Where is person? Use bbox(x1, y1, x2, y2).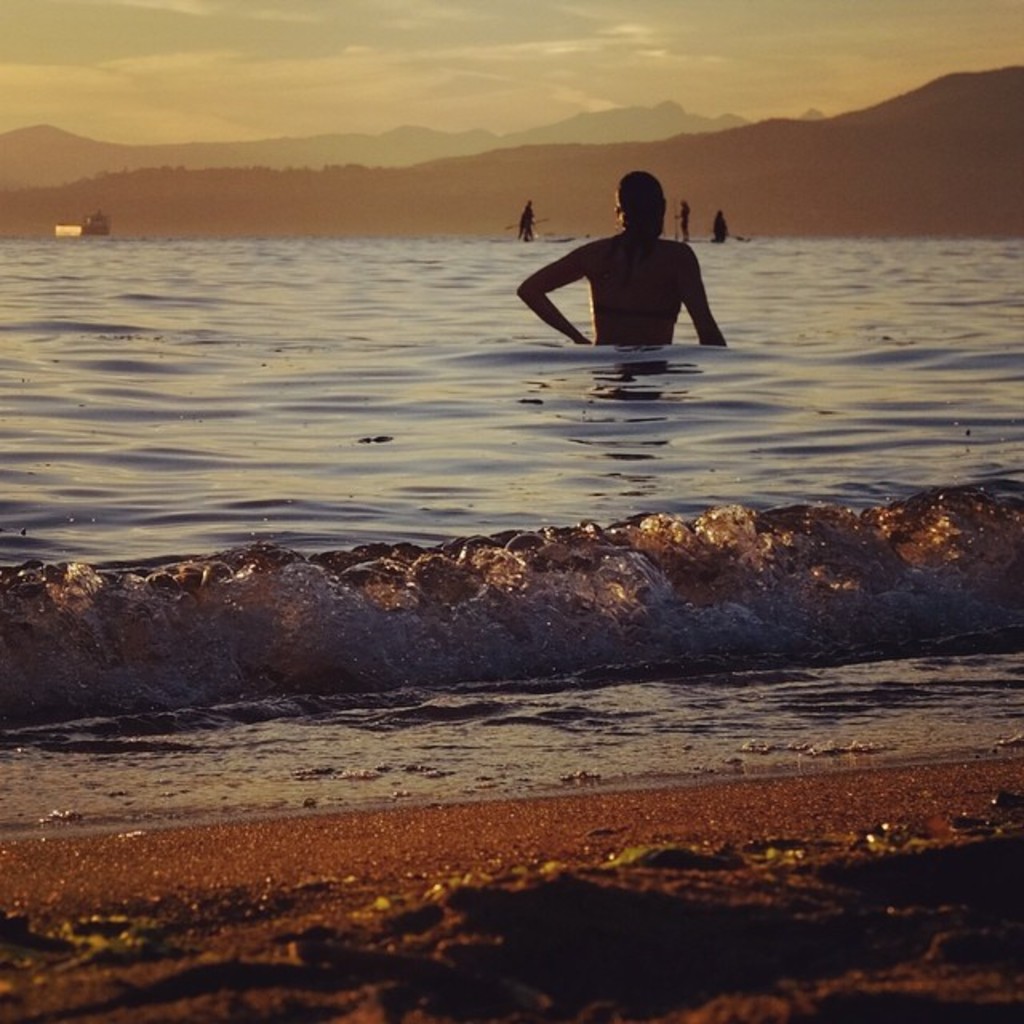
bbox(522, 160, 726, 355).
